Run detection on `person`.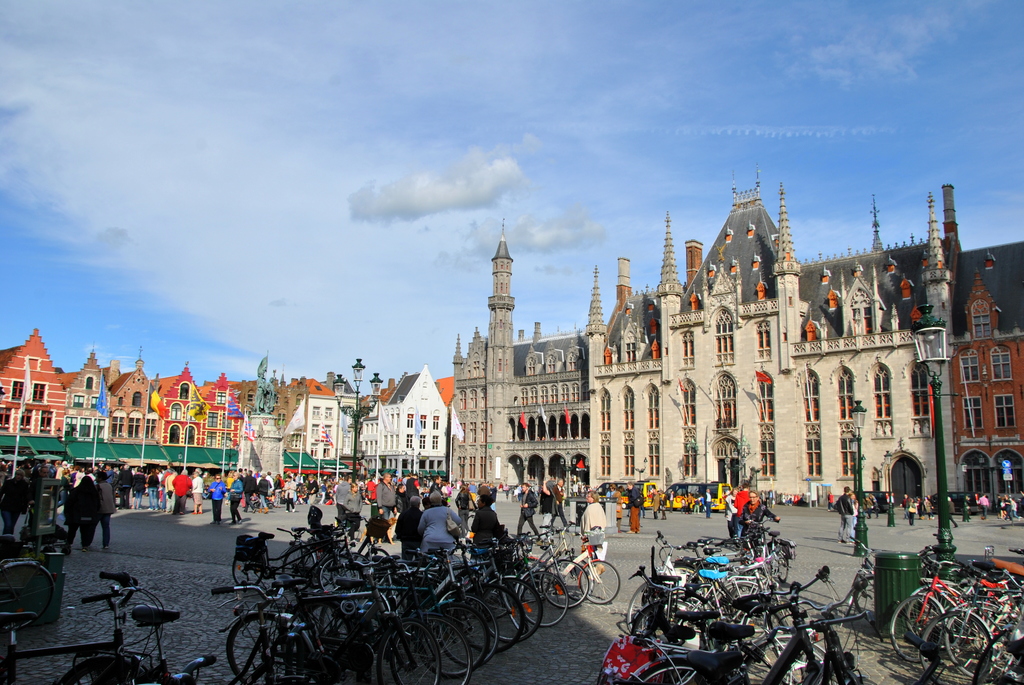
Result: locate(544, 480, 568, 535).
